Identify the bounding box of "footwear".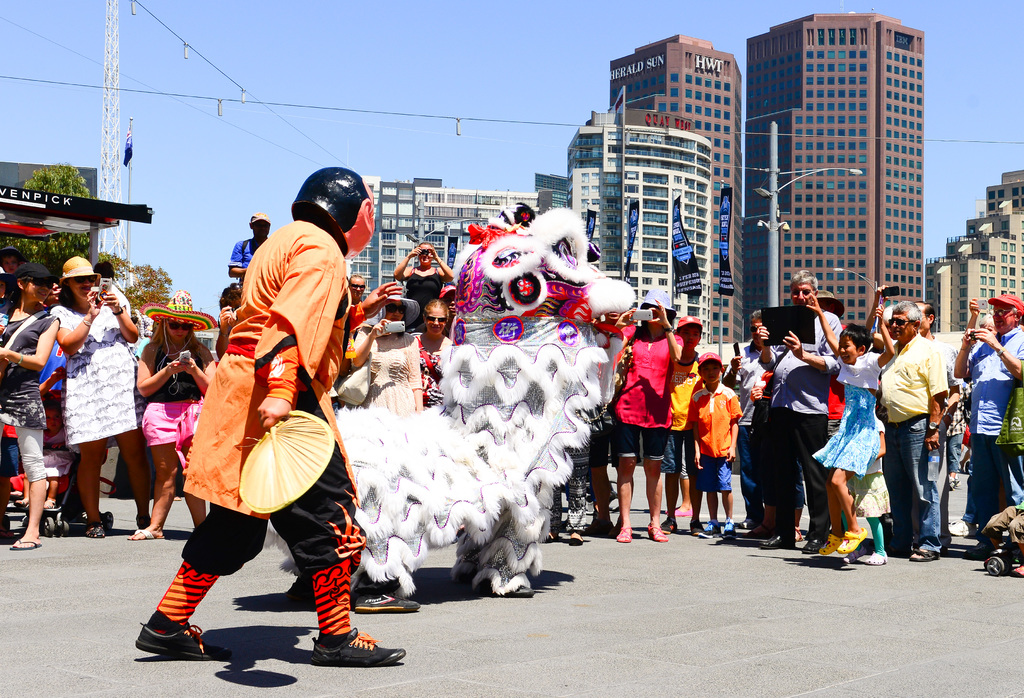
735:517:756:529.
